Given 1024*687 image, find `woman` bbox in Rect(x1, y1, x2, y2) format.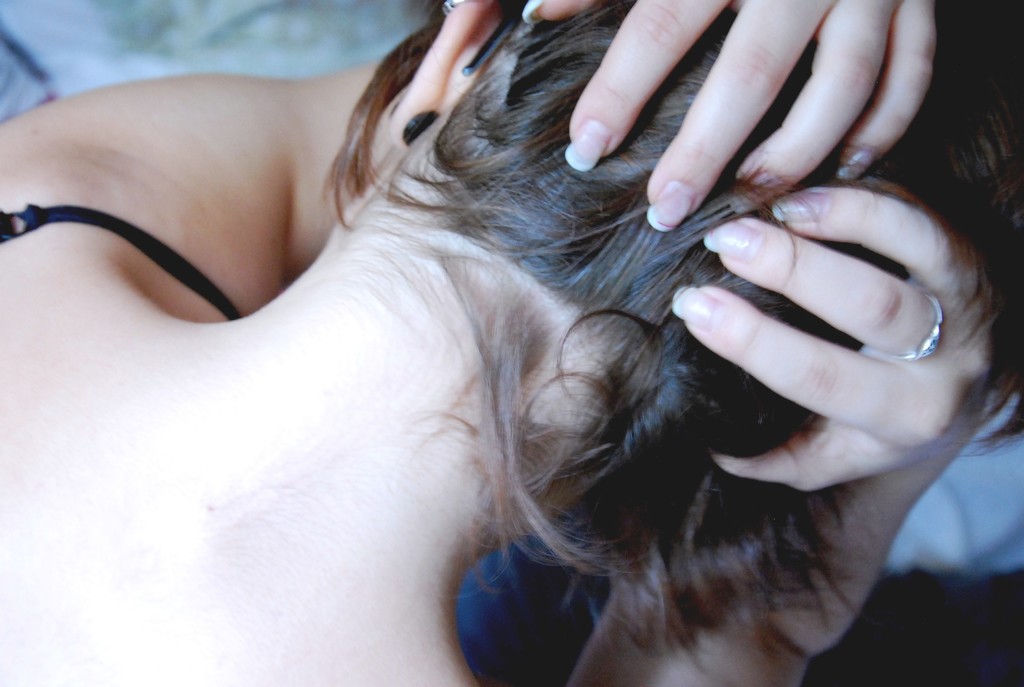
Rect(0, 0, 1023, 686).
